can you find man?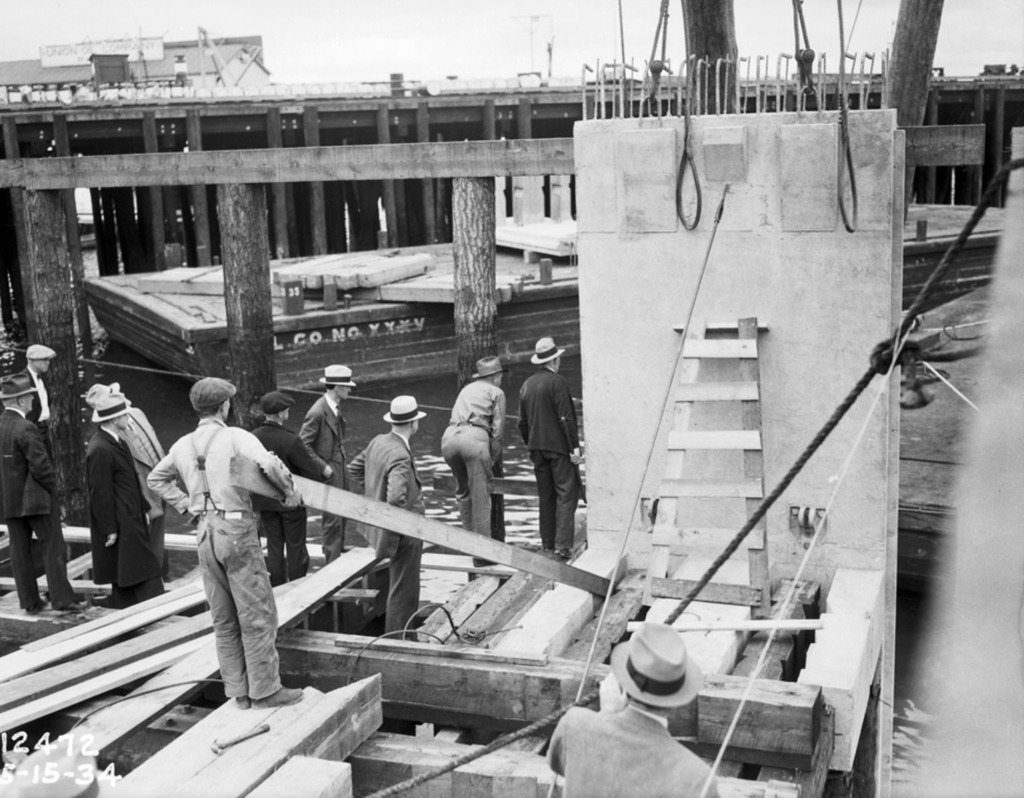
Yes, bounding box: crop(85, 388, 150, 607).
